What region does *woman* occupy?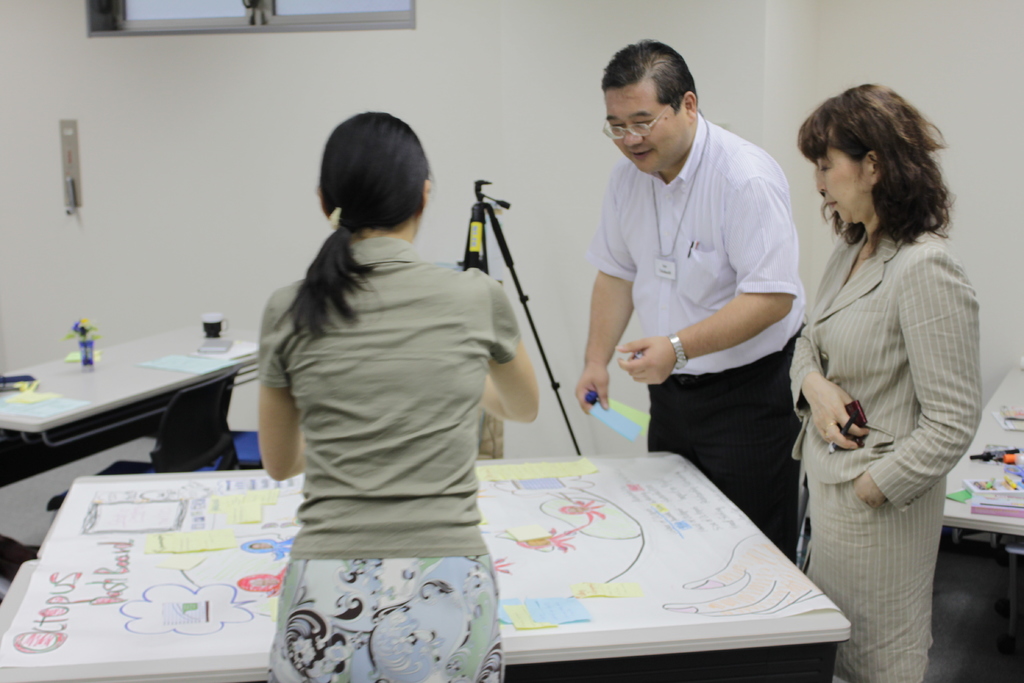
region(255, 108, 537, 682).
